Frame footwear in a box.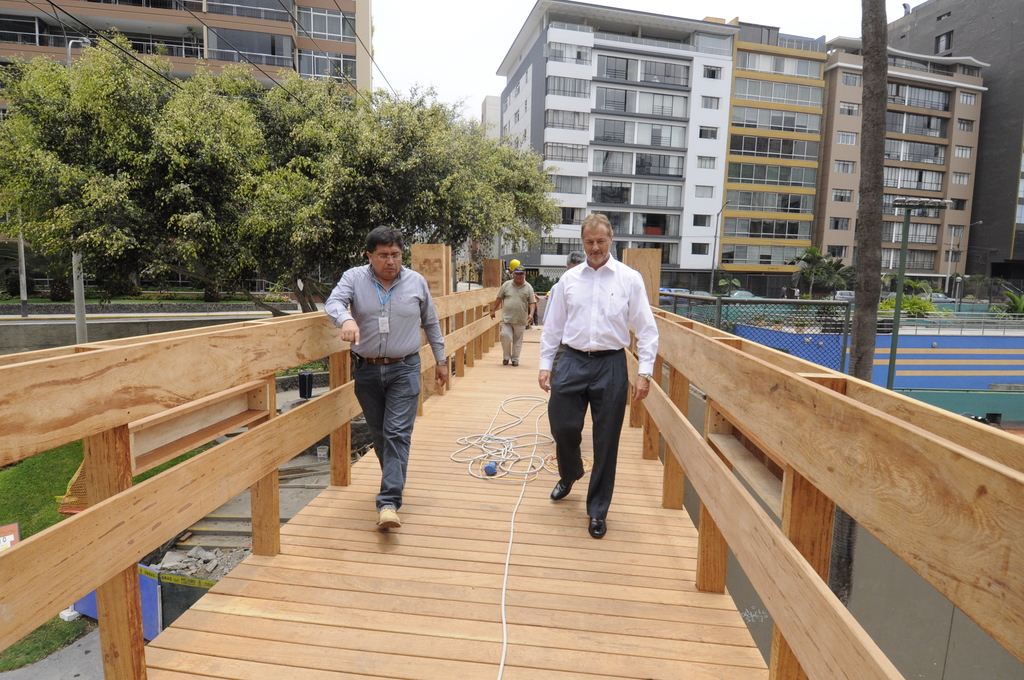
501:357:509:363.
